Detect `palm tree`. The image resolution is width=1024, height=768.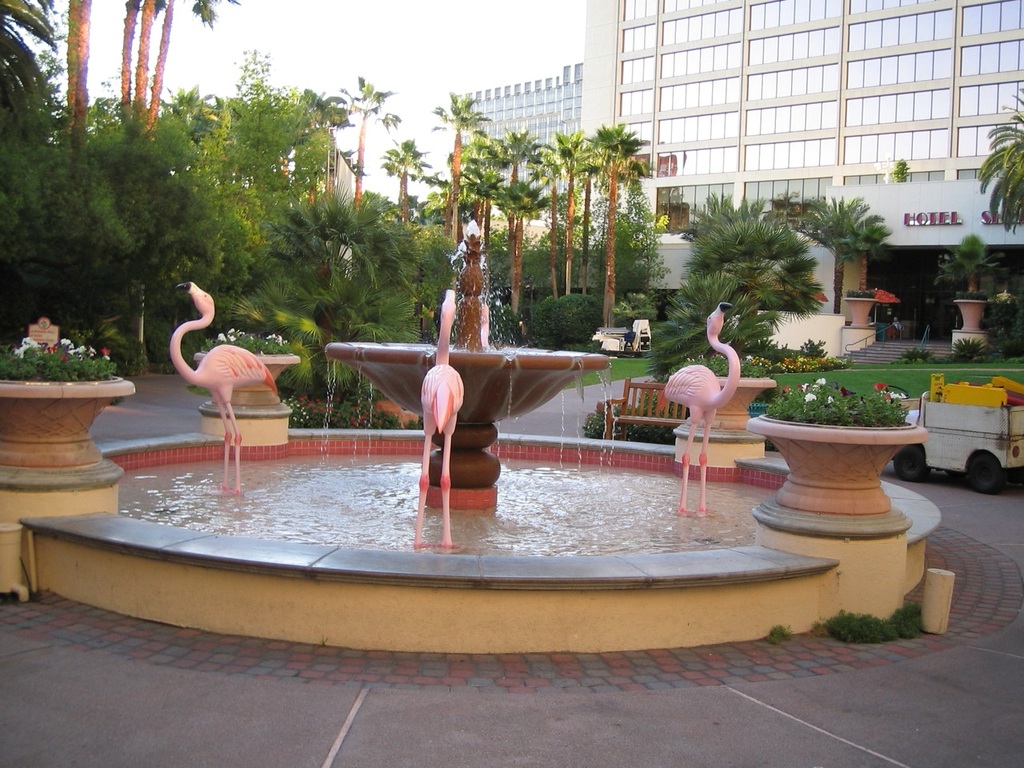
[x1=808, y1=198, x2=872, y2=314].
